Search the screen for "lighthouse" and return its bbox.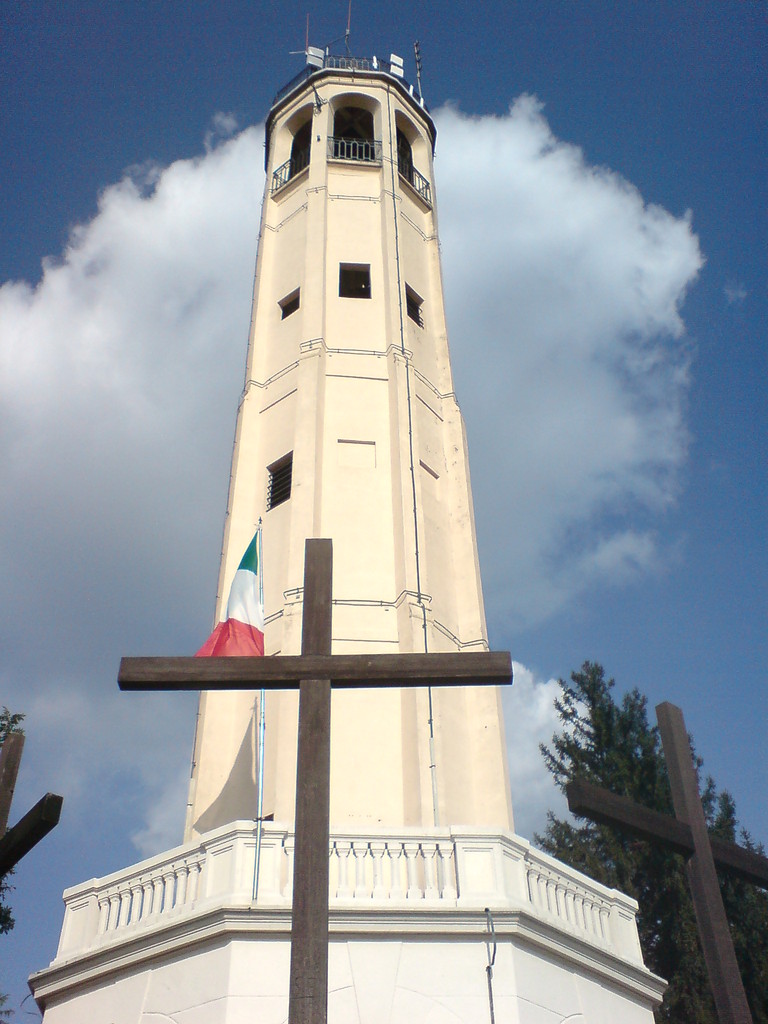
Found: [x1=124, y1=125, x2=525, y2=888].
